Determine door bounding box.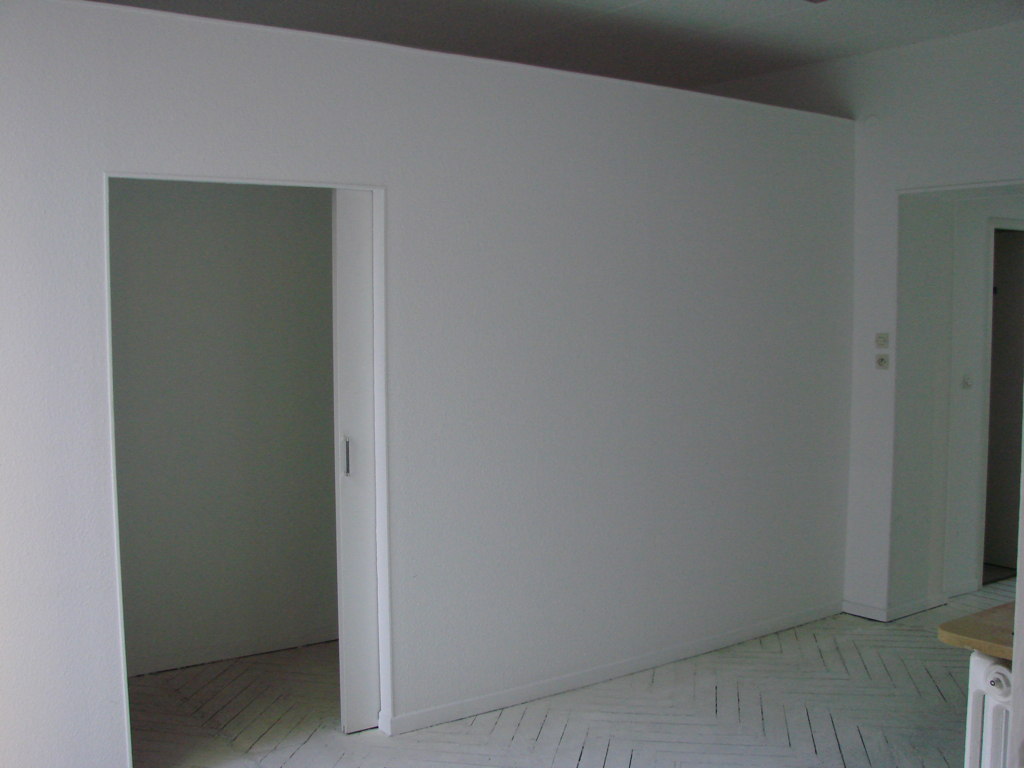
Determined: detection(105, 178, 390, 767).
